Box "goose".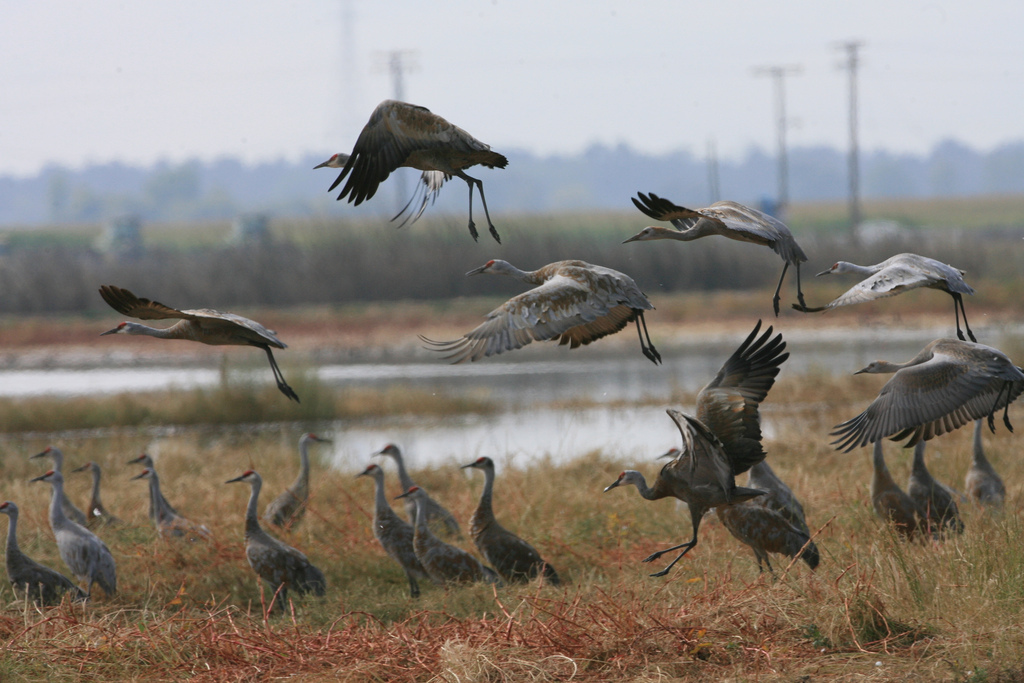
(x1=604, y1=409, x2=735, y2=576).
